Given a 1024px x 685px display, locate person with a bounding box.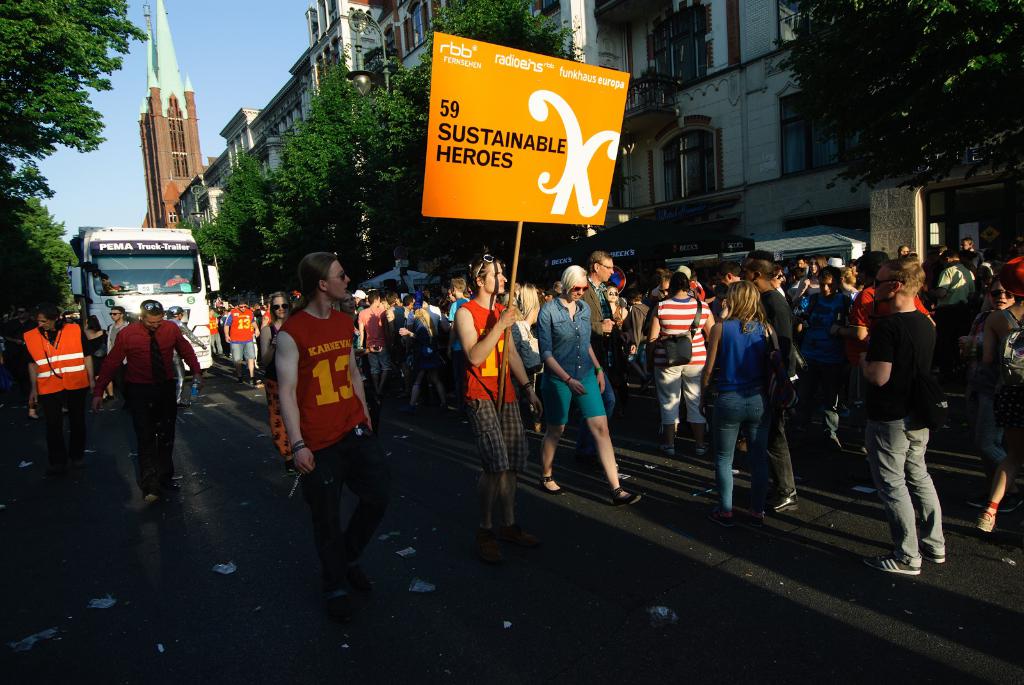
Located: [168, 305, 207, 407].
